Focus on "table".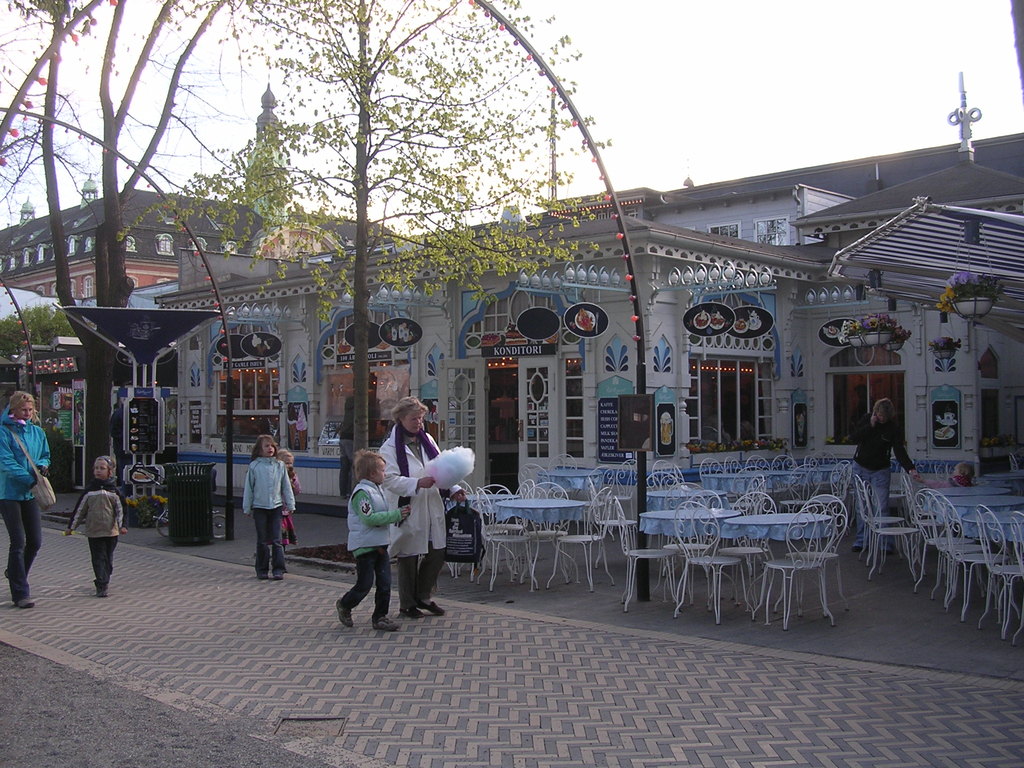
Focused at bbox(646, 486, 730, 517).
